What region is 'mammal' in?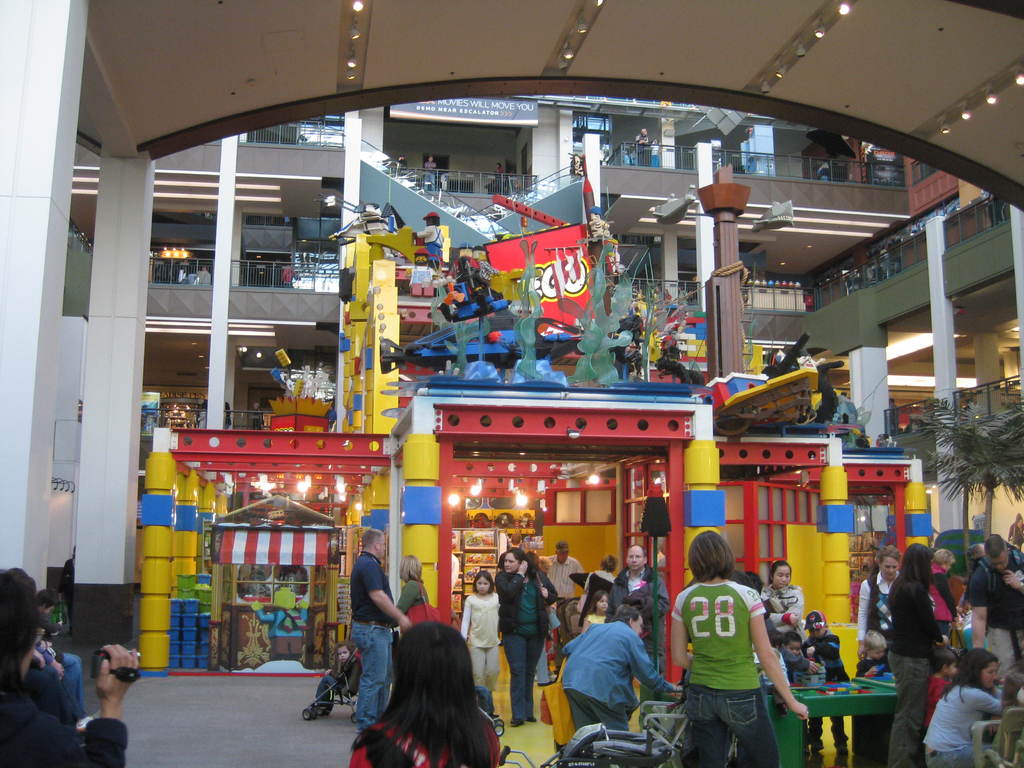
(x1=424, y1=158, x2=436, y2=190).
